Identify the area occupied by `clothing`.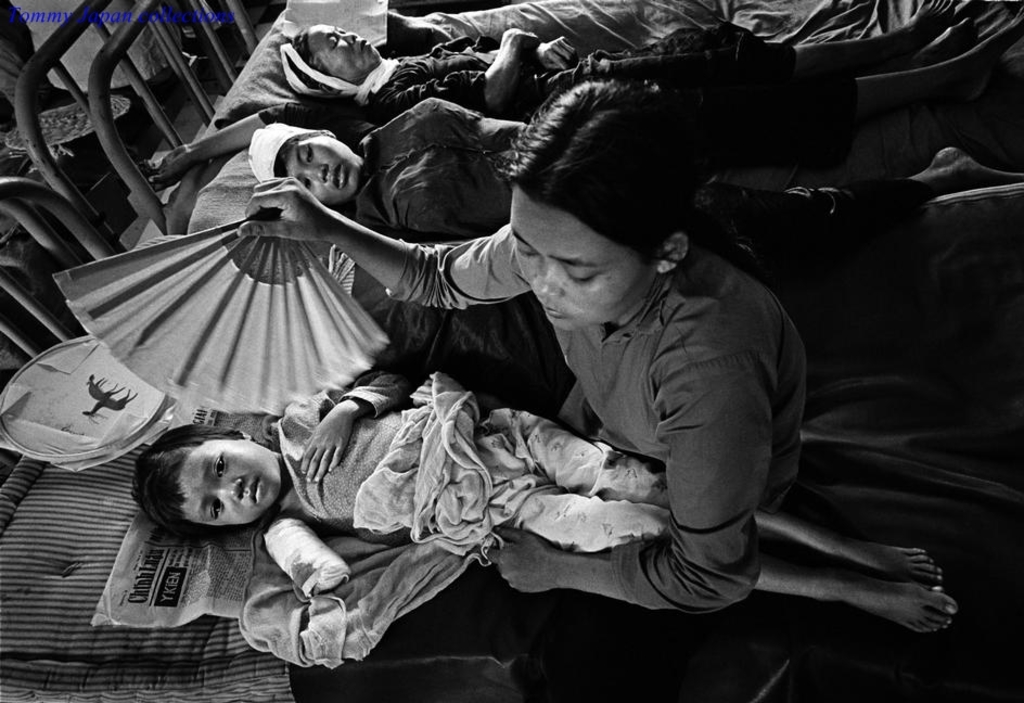
Area: [x1=354, y1=97, x2=936, y2=247].
